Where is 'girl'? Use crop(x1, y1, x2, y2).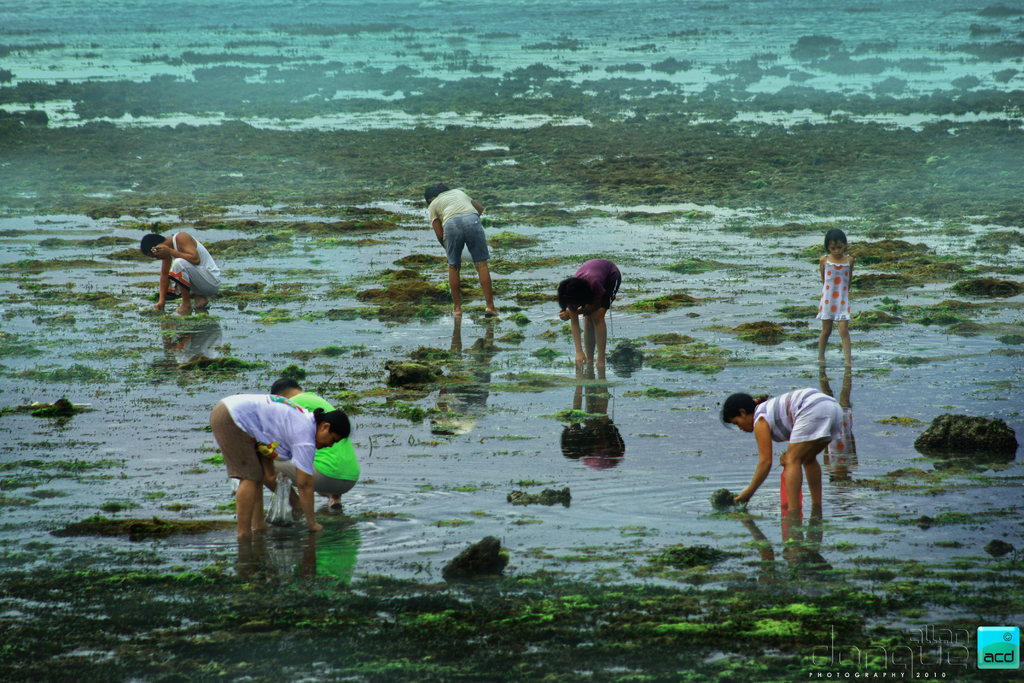
crop(557, 258, 616, 367).
